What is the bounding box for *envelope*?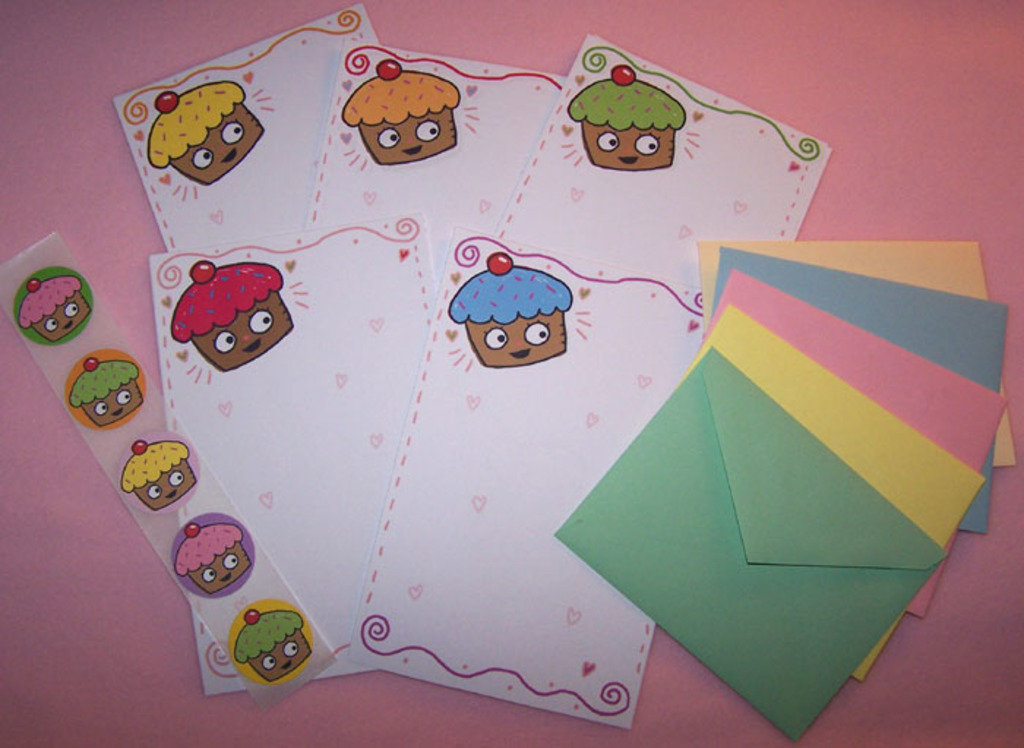
locate(683, 303, 983, 685).
